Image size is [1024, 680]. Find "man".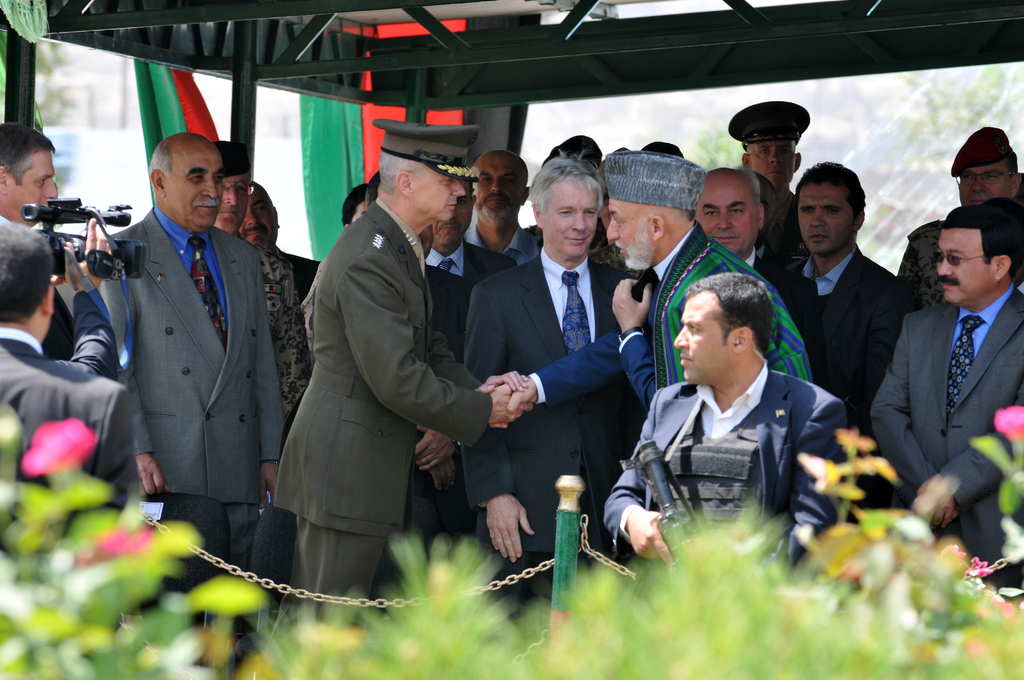
rect(509, 147, 817, 410).
